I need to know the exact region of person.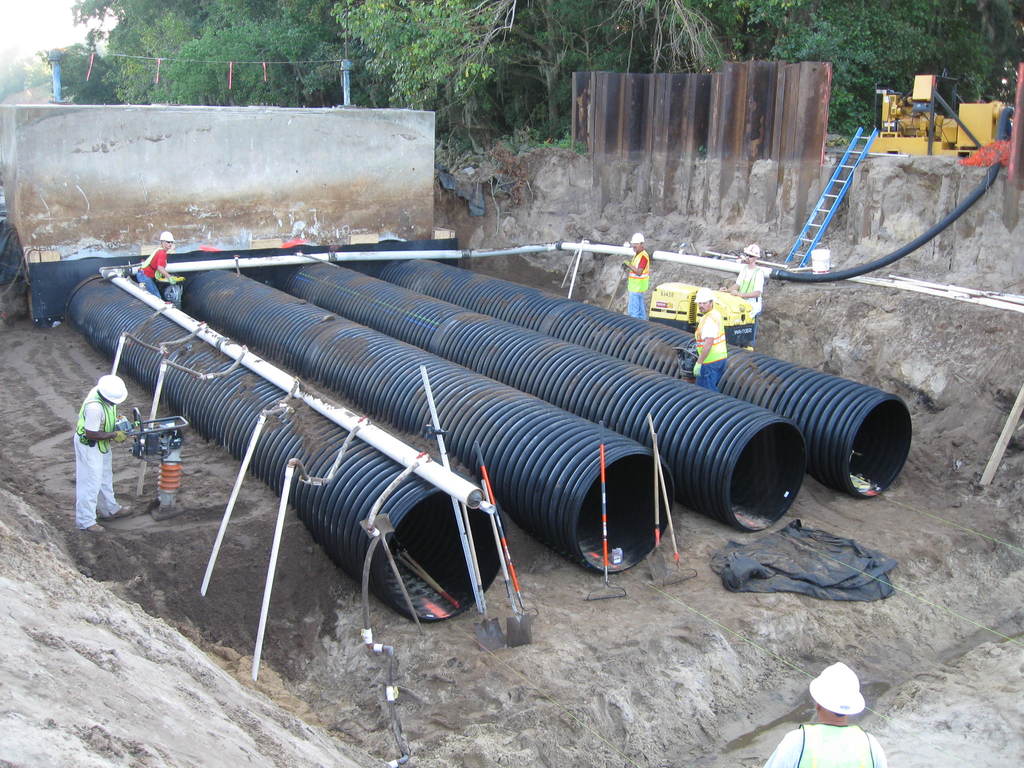
Region: x1=720, y1=244, x2=764, y2=351.
